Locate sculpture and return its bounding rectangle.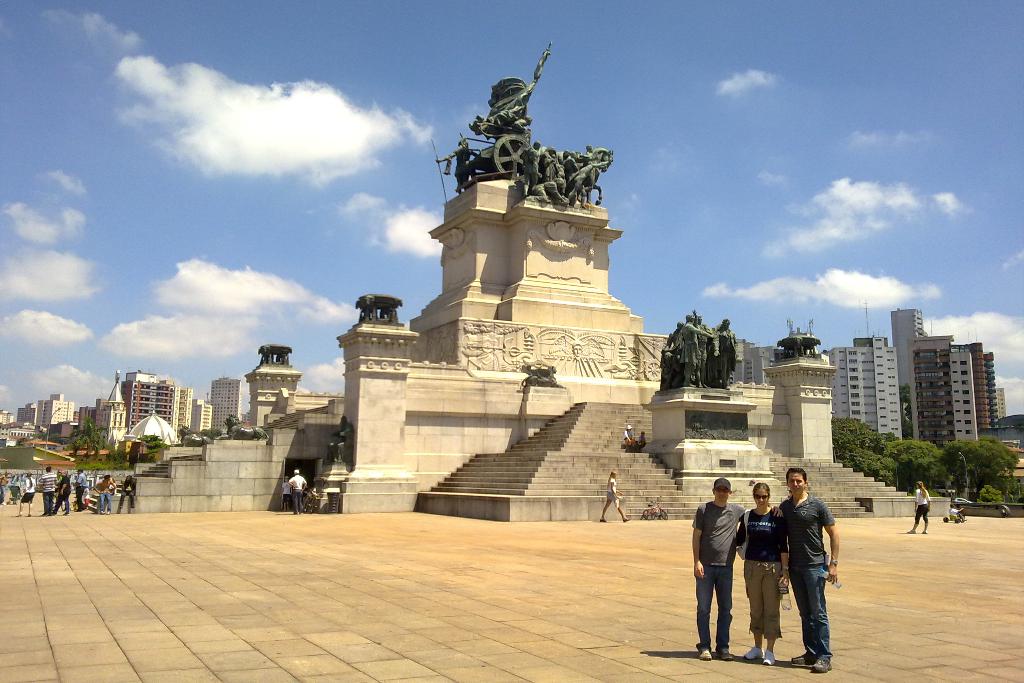
l=573, t=160, r=610, b=206.
